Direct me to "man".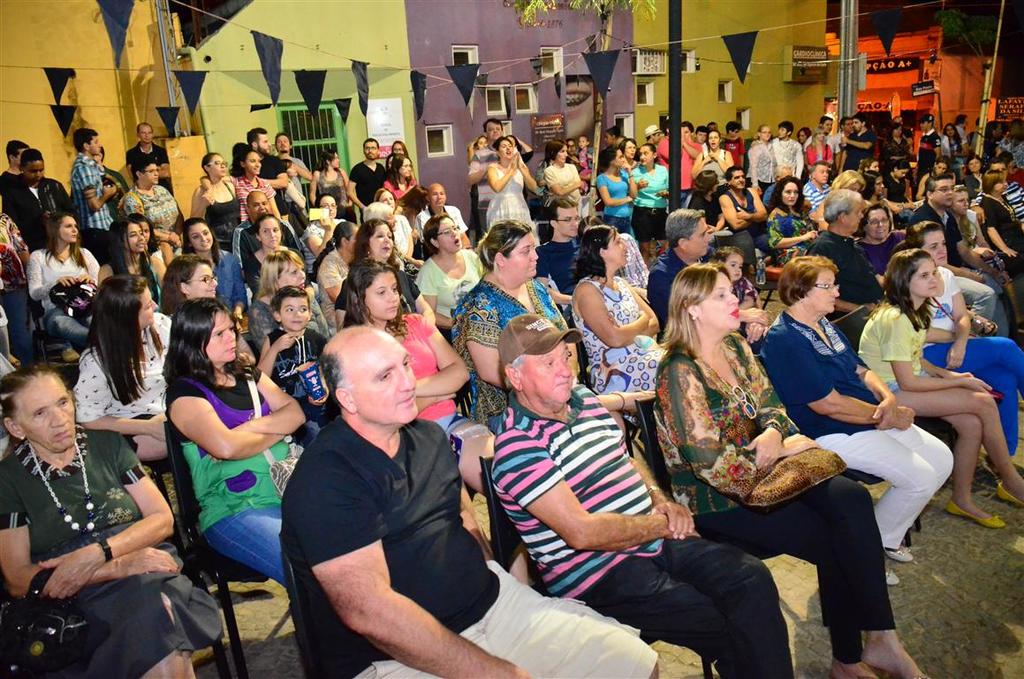
Direction: box(464, 115, 512, 149).
